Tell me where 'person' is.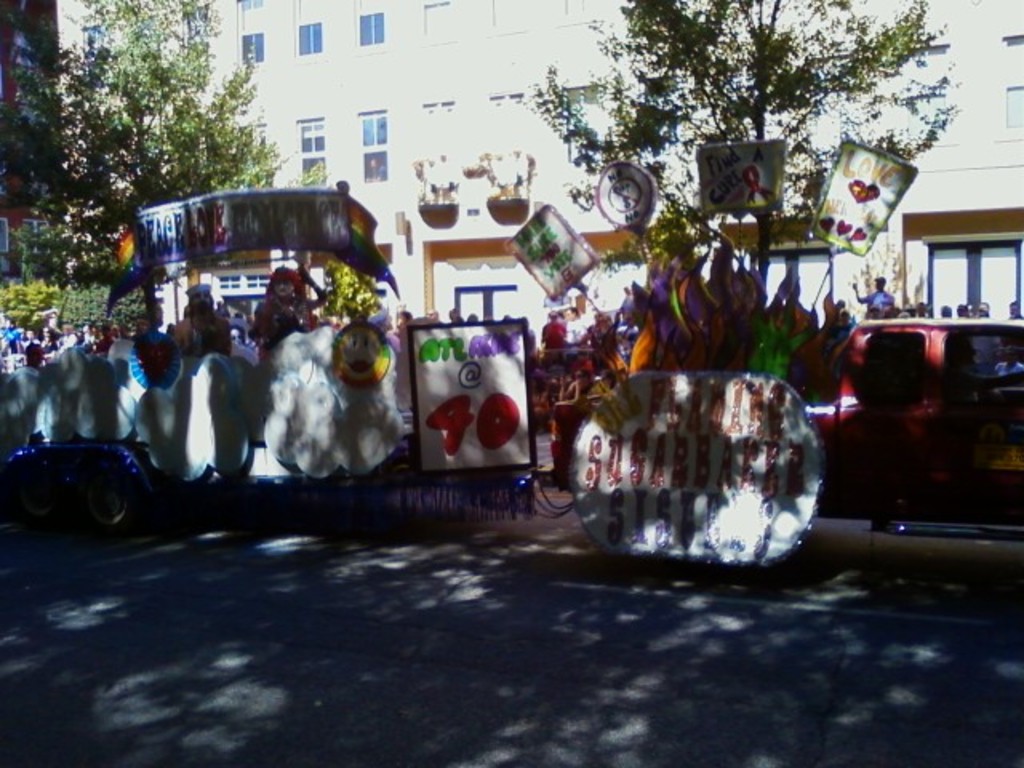
'person' is at l=843, t=272, r=891, b=317.
